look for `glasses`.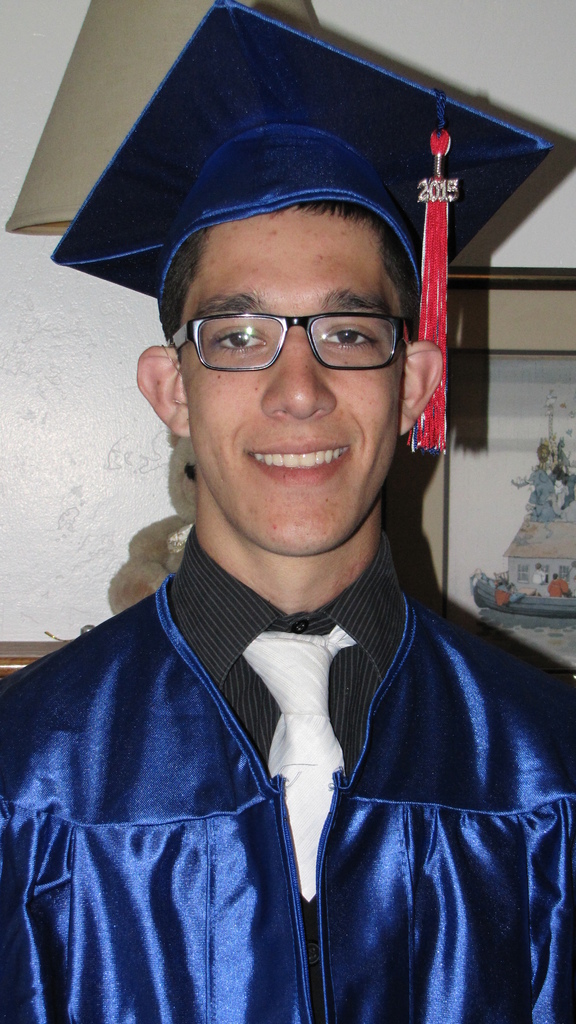
Found: 145, 299, 389, 376.
